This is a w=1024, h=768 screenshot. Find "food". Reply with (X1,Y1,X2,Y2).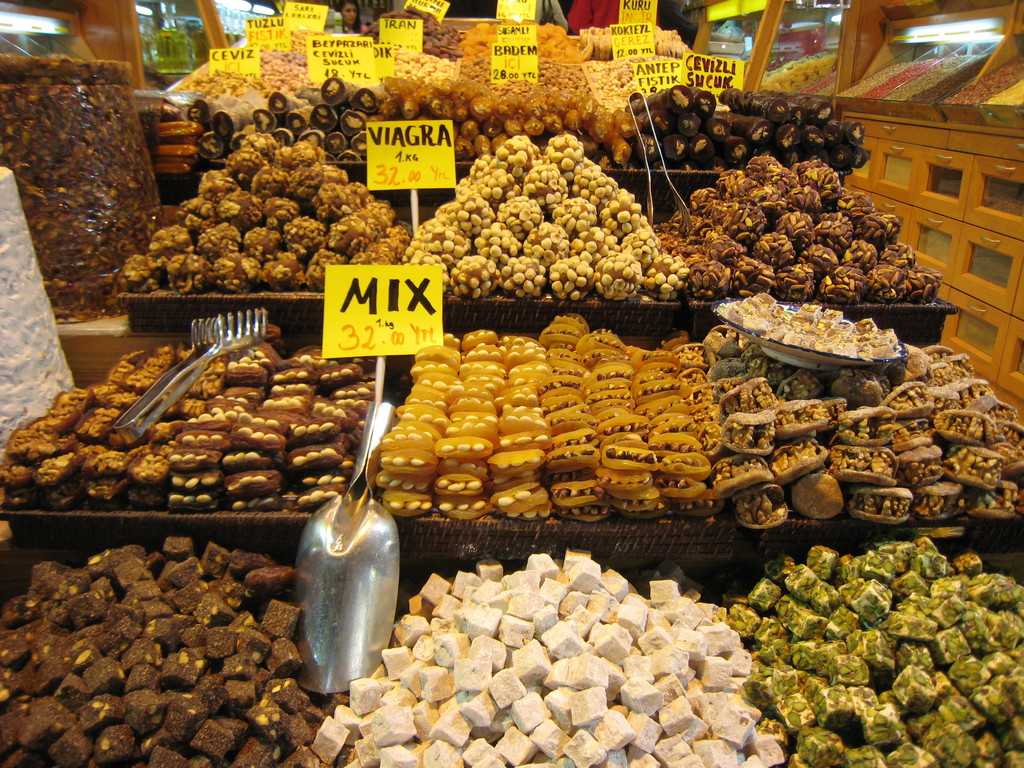
(856,60,940,98).
